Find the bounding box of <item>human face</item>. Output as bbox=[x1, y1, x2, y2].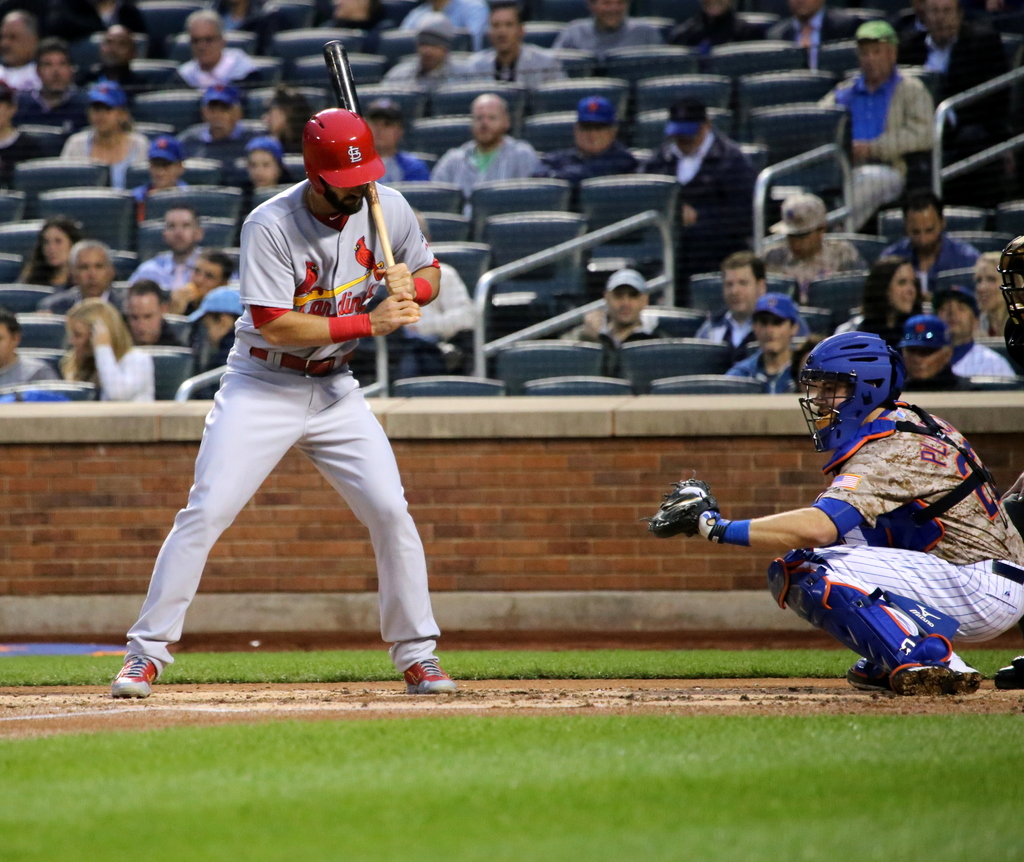
bbox=[71, 315, 95, 360].
